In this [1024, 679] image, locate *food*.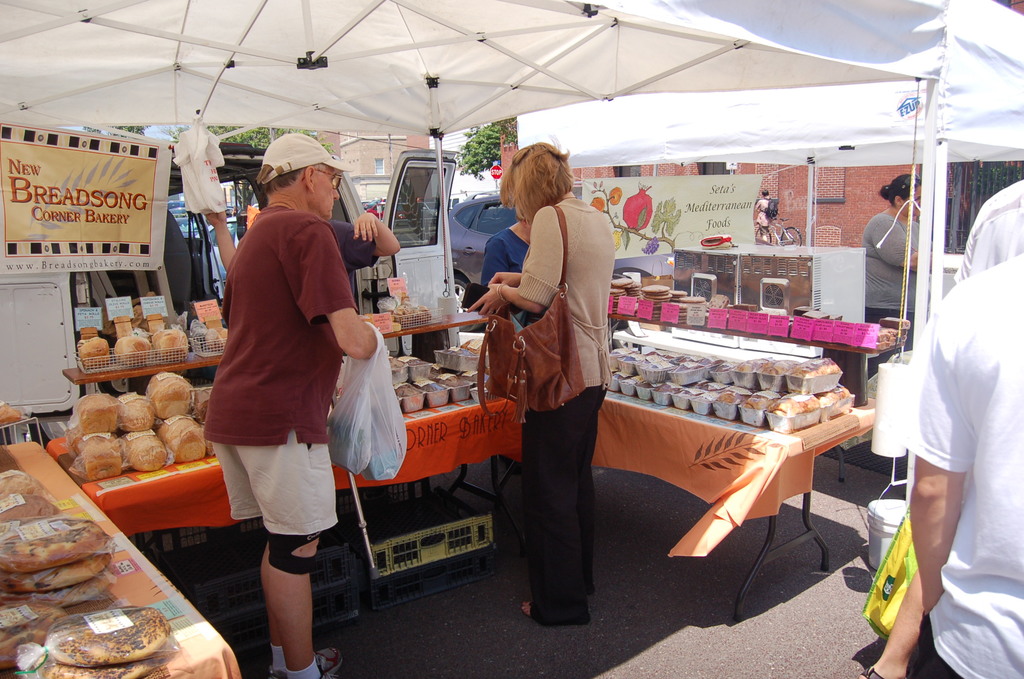
Bounding box: detection(1, 470, 52, 510).
